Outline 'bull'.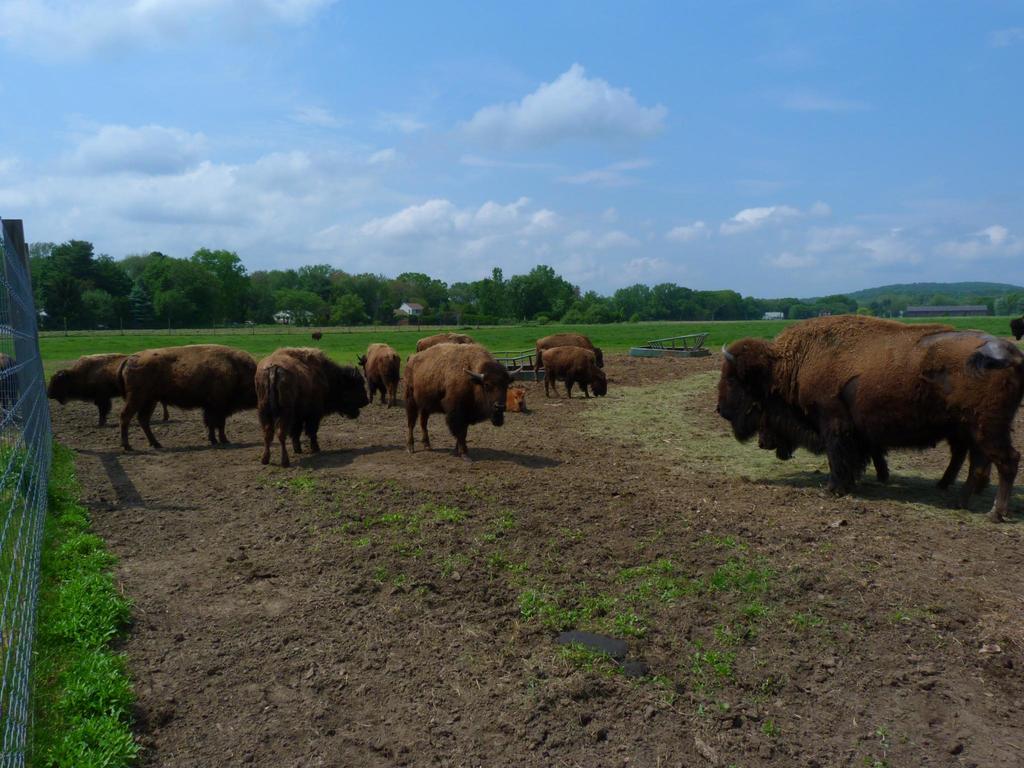
Outline: [x1=714, y1=314, x2=1023, y2=535].
